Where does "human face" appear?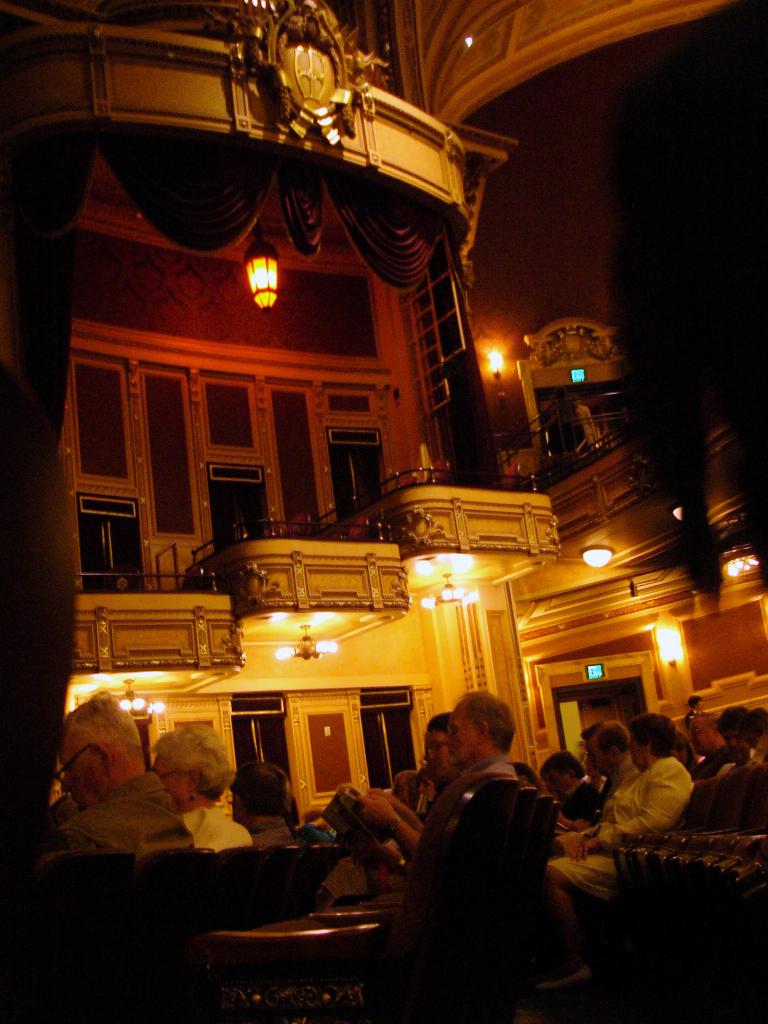
Appears at <region>152, 755, 184, 800</region>.
